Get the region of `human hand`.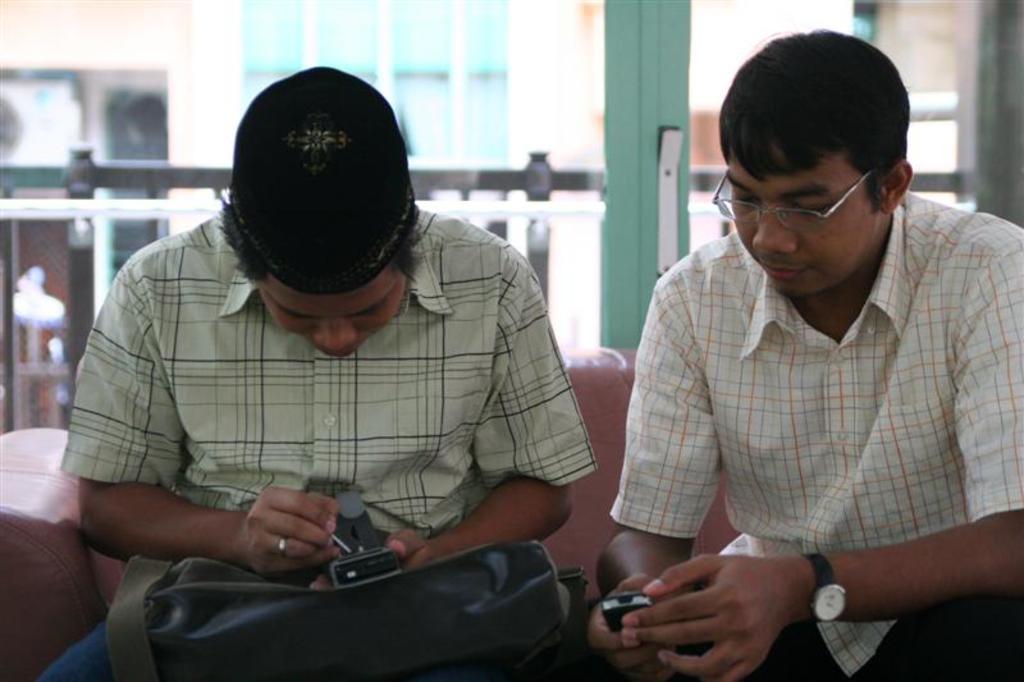
BBox(306, 531, 433, 594).
